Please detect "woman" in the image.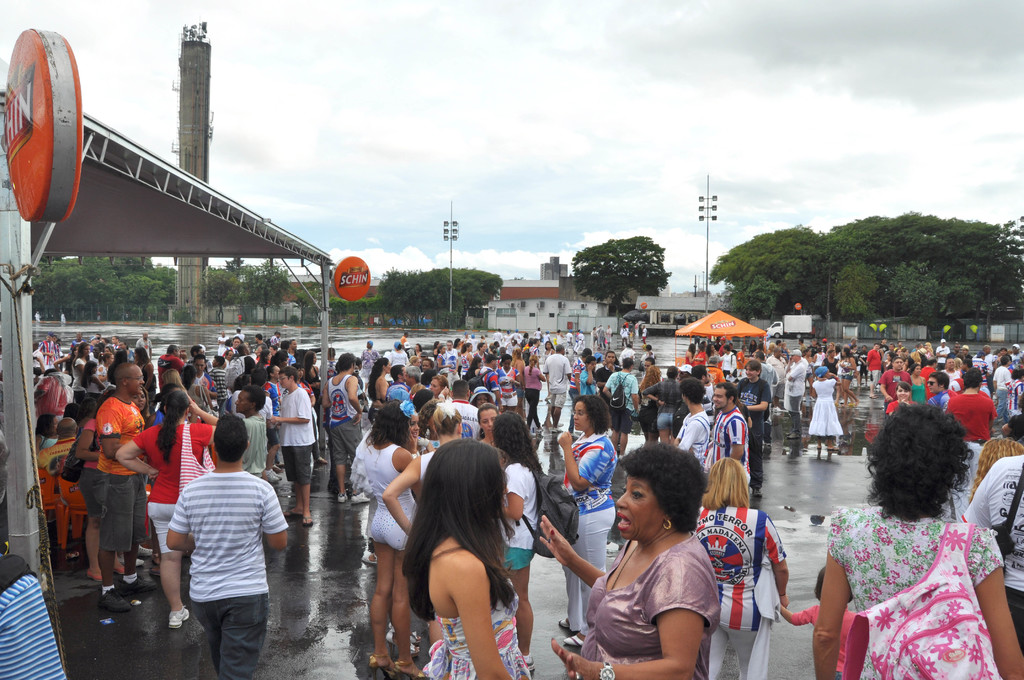
(383, 394, 467, 532).
